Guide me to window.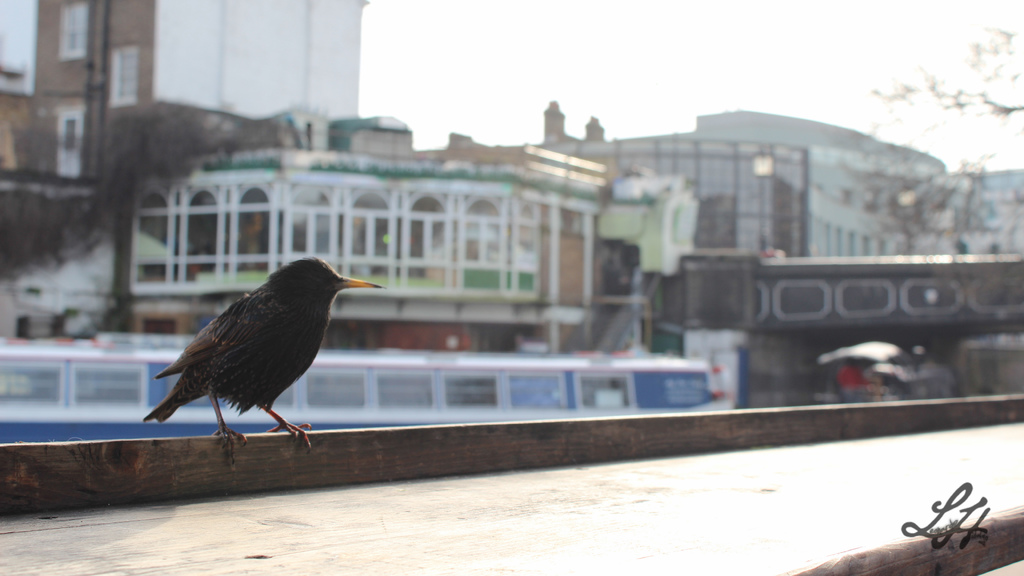
Guidance: crop(402, 186, 453, 300).
